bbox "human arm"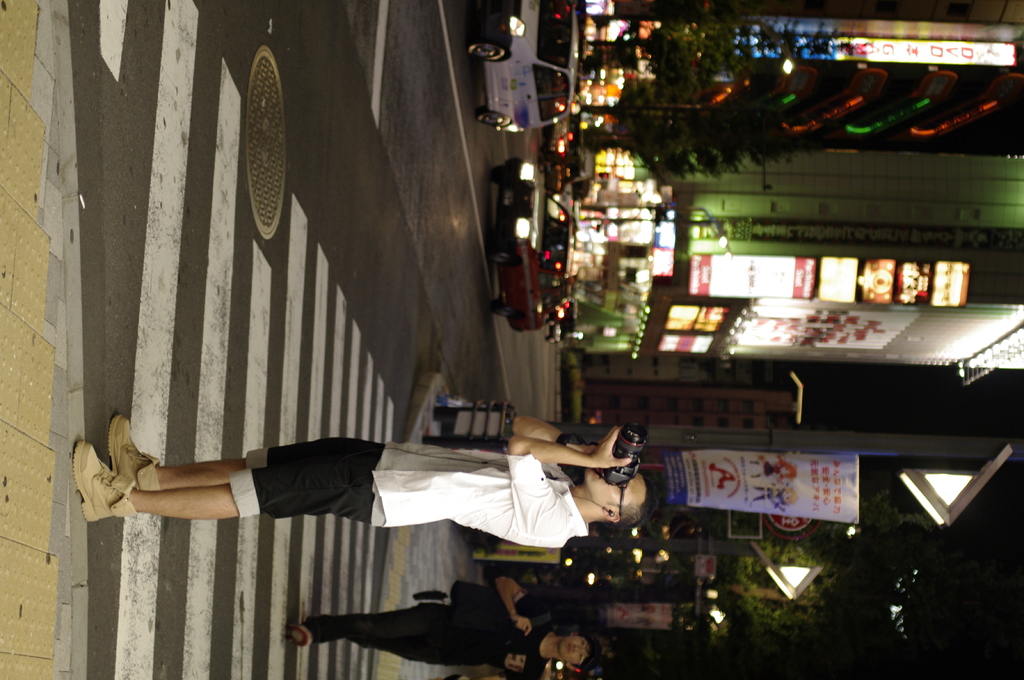
region(509, 416, 600, 456)
